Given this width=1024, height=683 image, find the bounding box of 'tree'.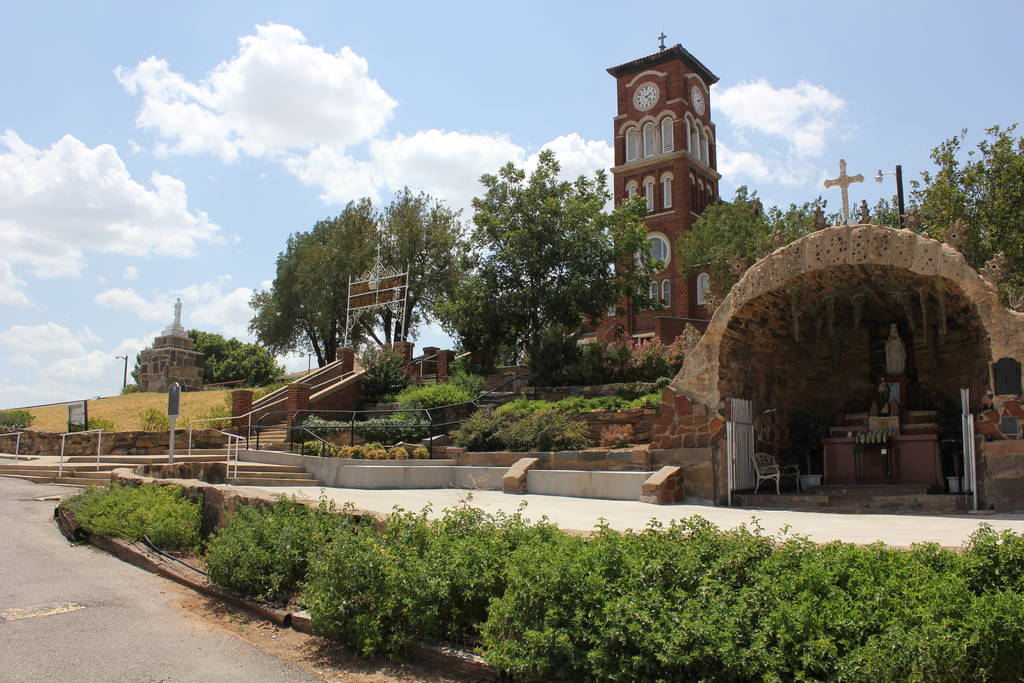
<region>182, 322, 280, 394</region>.
